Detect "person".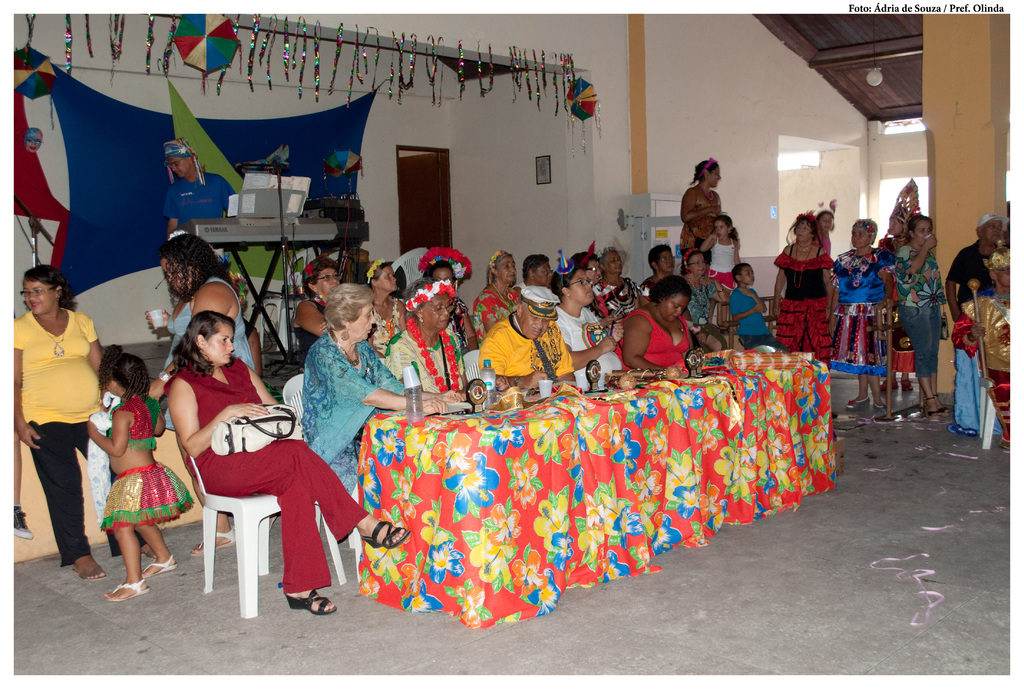
Detected at (left=570, top=238, right=625, bottom=324).
